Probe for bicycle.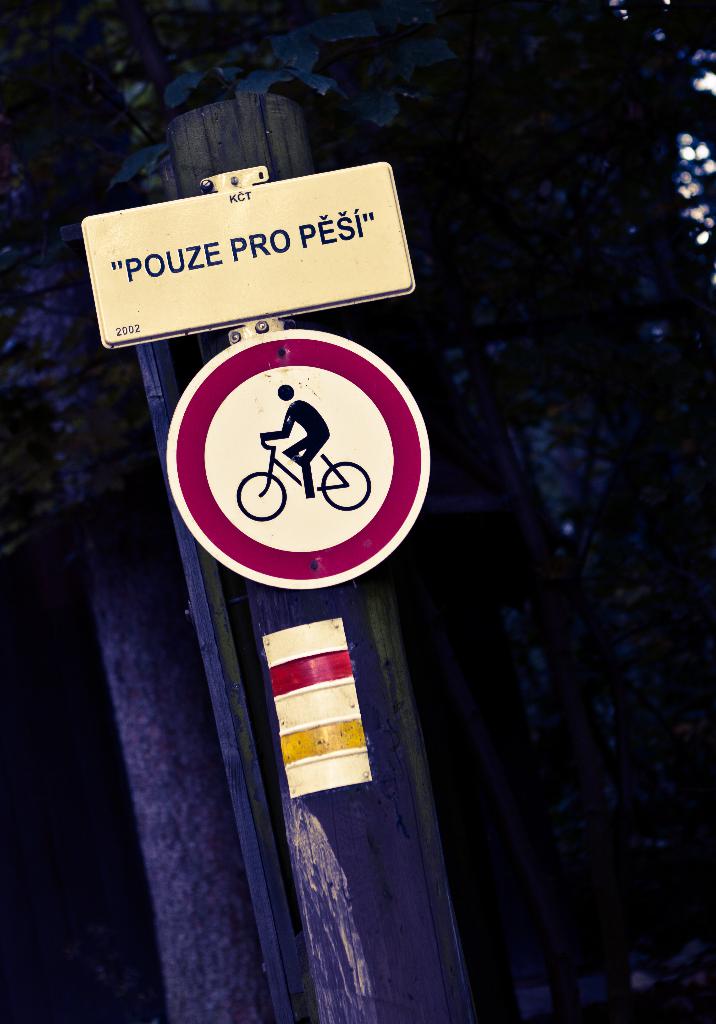
Probe result: select_region(234, 435, 370, 520).
